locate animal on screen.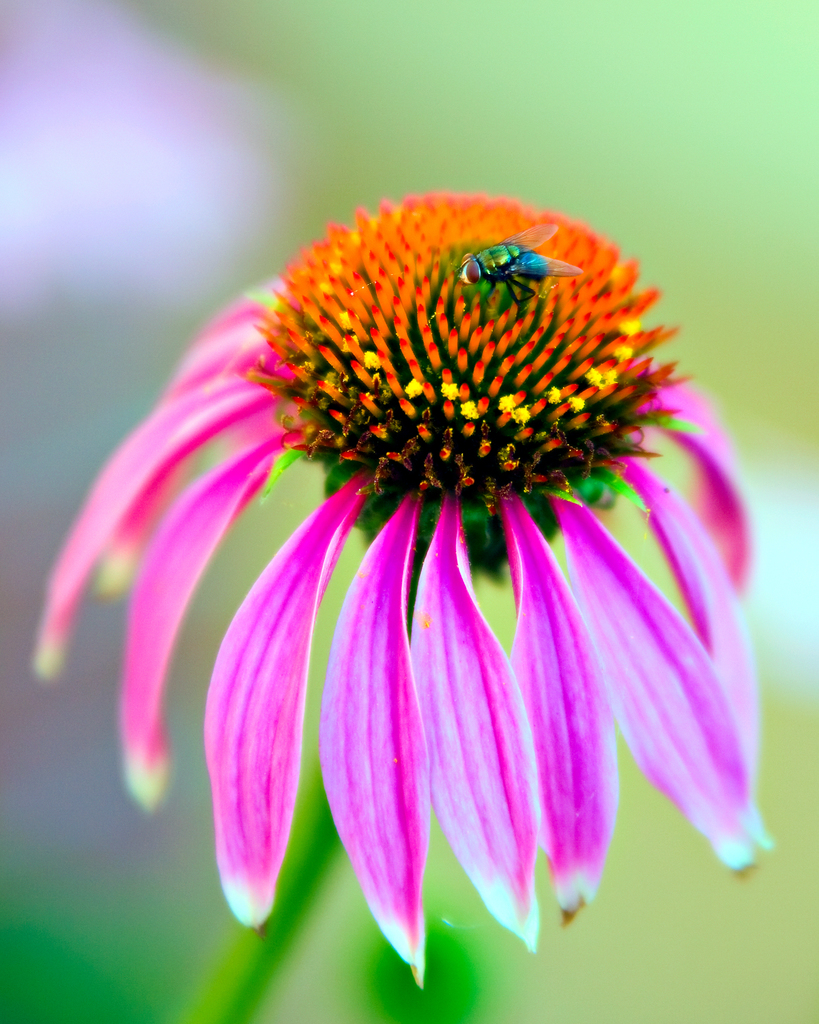
On screen at crop(458, 246, 594, 300).
